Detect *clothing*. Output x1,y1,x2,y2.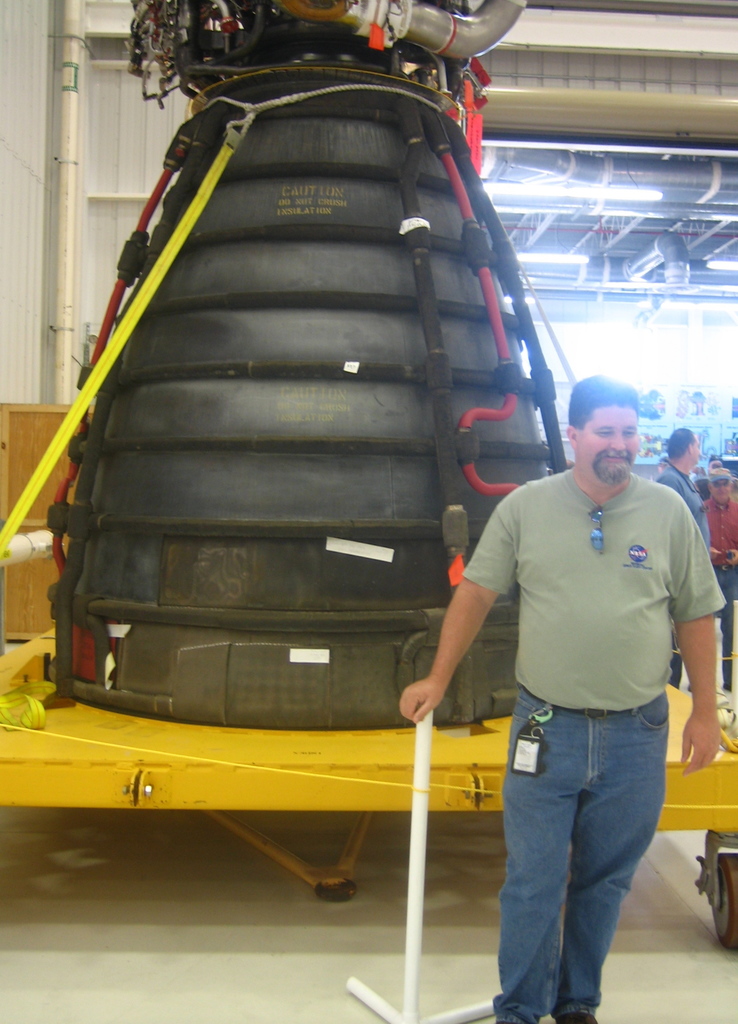
691,476,710,498.
